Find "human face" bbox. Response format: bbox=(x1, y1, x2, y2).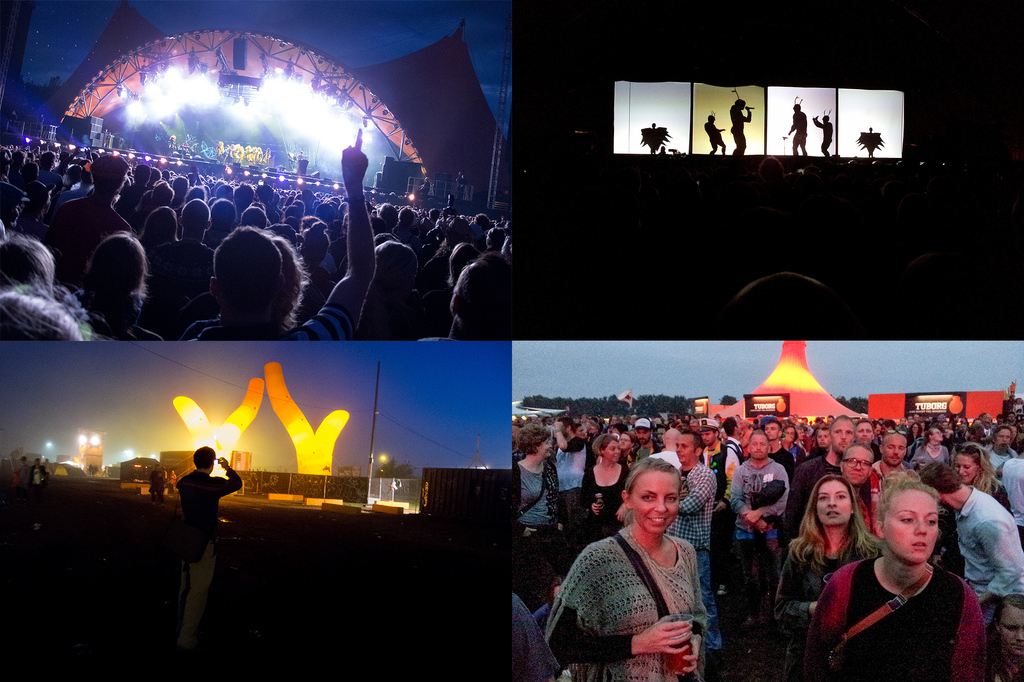
bbox=(634, 429, 652, 443).
